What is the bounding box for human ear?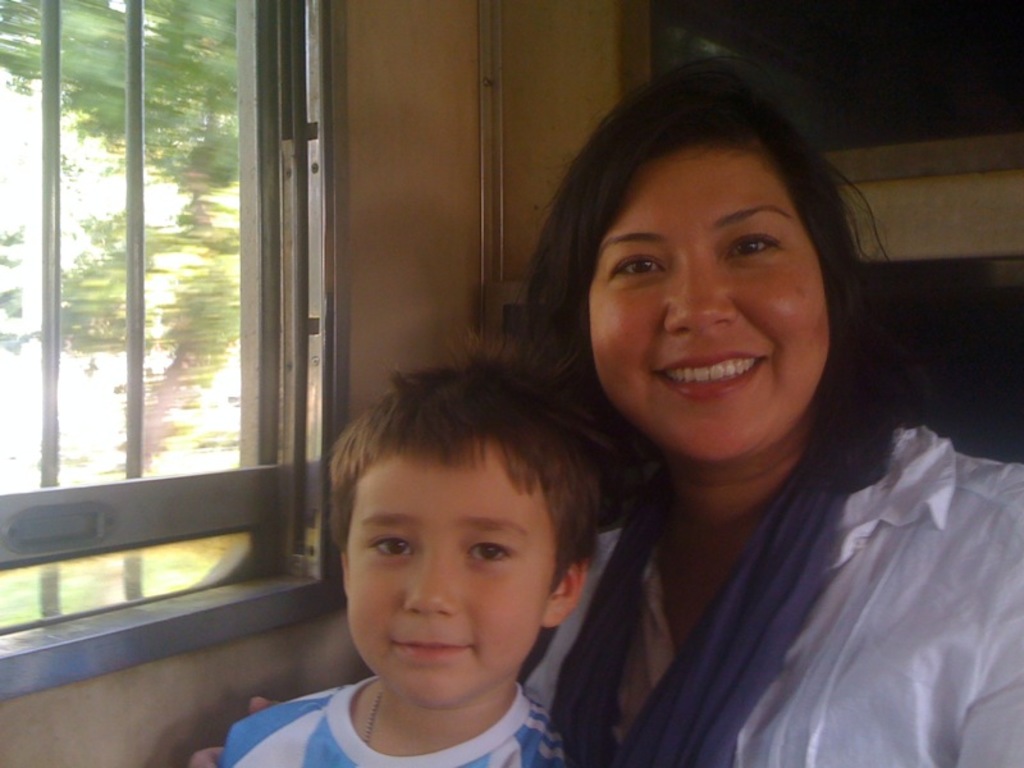
bbox(545, 556, 584, 625).
